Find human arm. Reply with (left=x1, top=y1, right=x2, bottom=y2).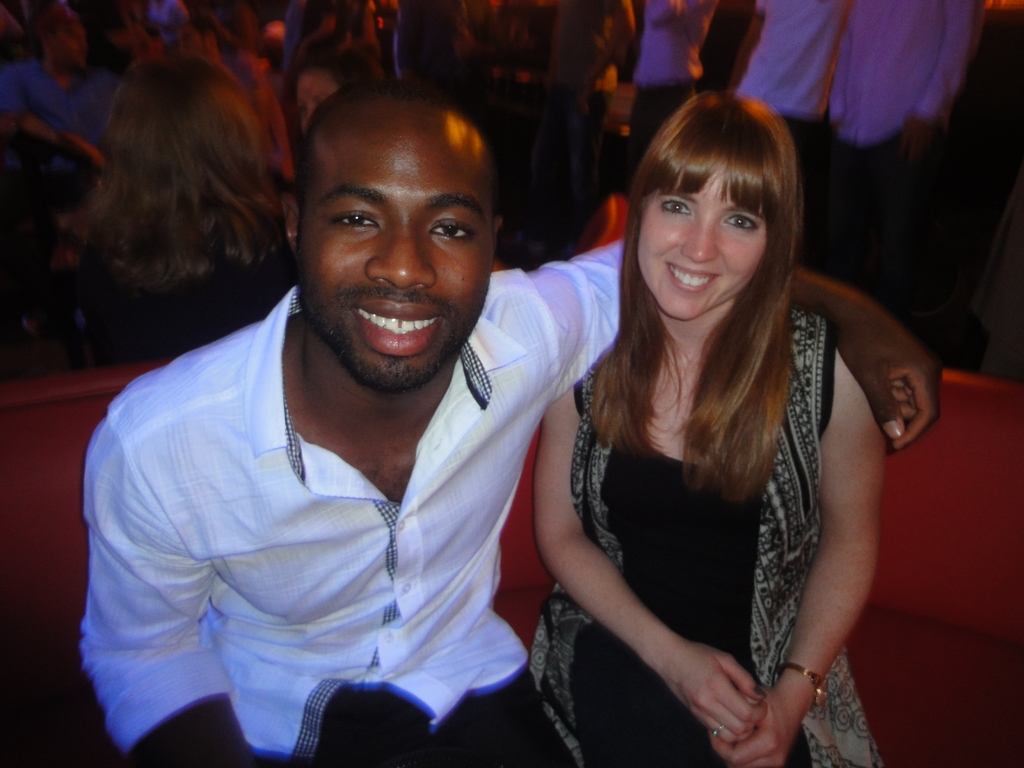
(left=726, top=0, right=763, bottom=95).
